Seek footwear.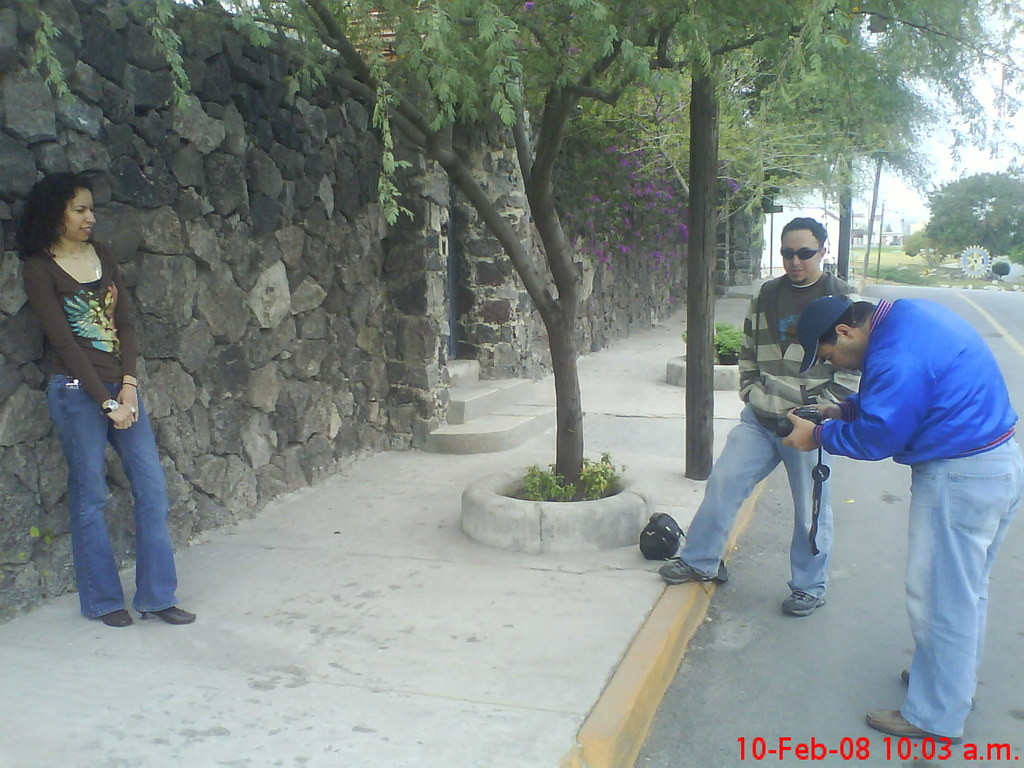
bbox(863, 708, 961, 741).
